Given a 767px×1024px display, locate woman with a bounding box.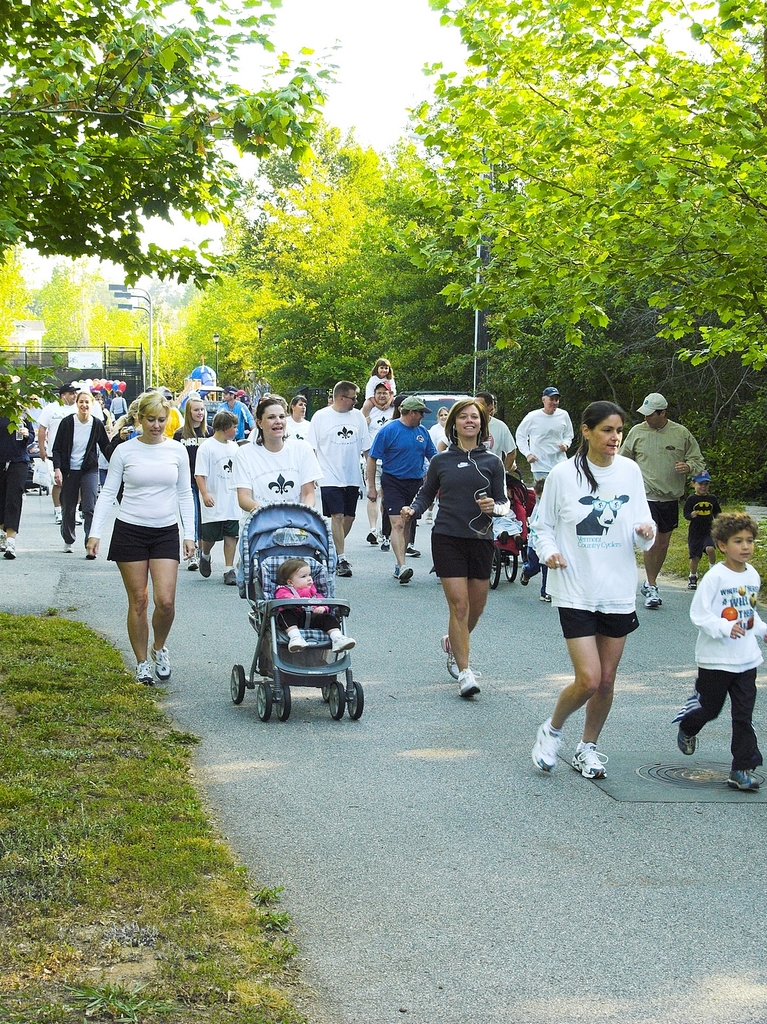
Located: <box>87,392,202,685</box>.
